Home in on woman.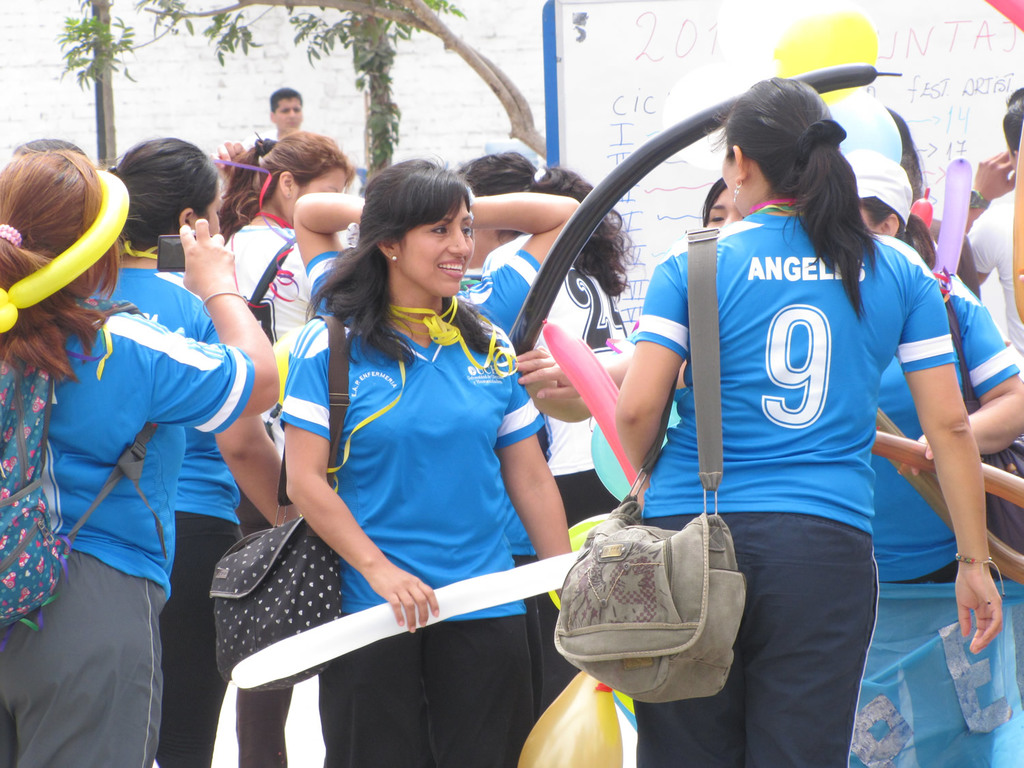
Homed in at bbox(610, 59, 961, 763).
